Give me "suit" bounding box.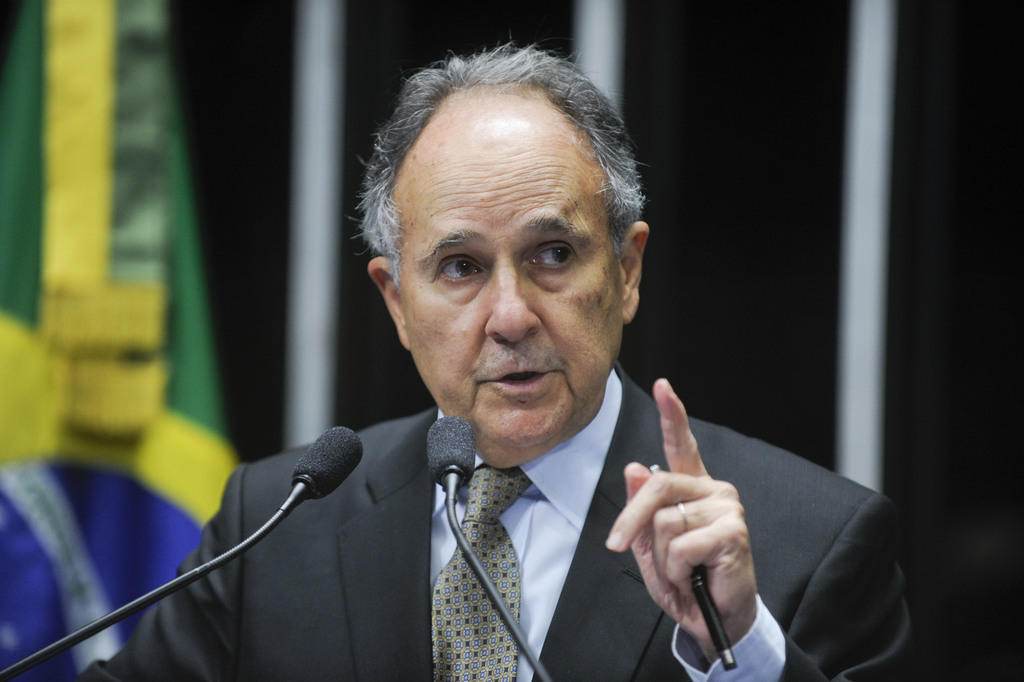
left=85, top=364, right=913, bottom=681.
